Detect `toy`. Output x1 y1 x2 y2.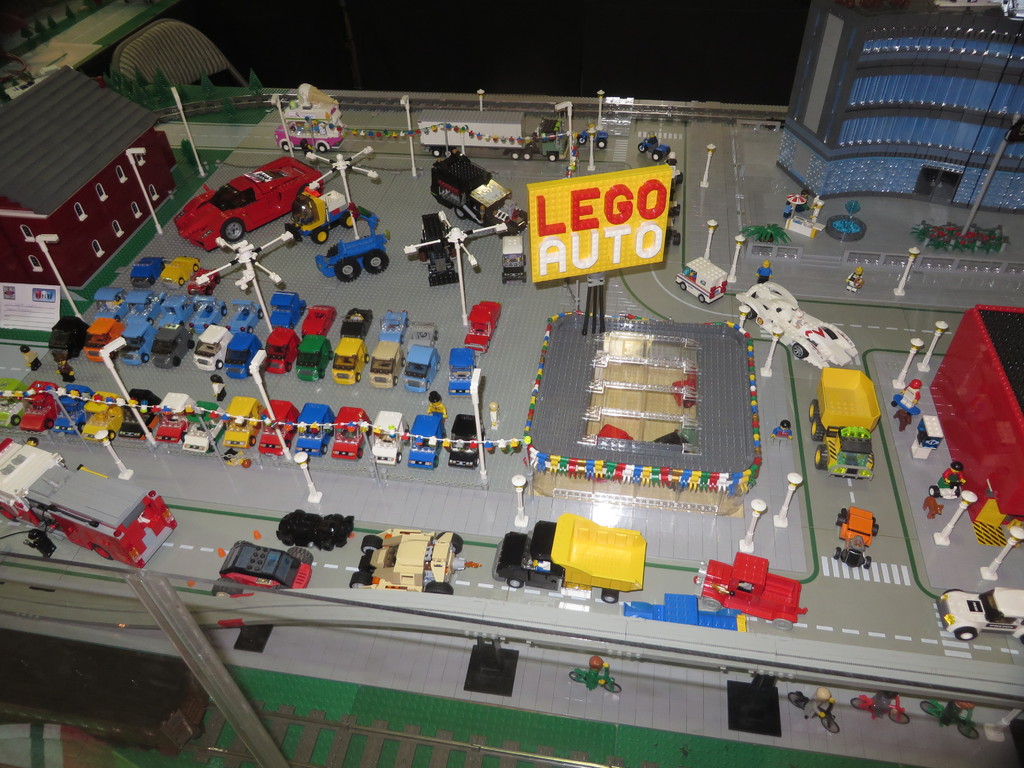
370 409 406 463.
